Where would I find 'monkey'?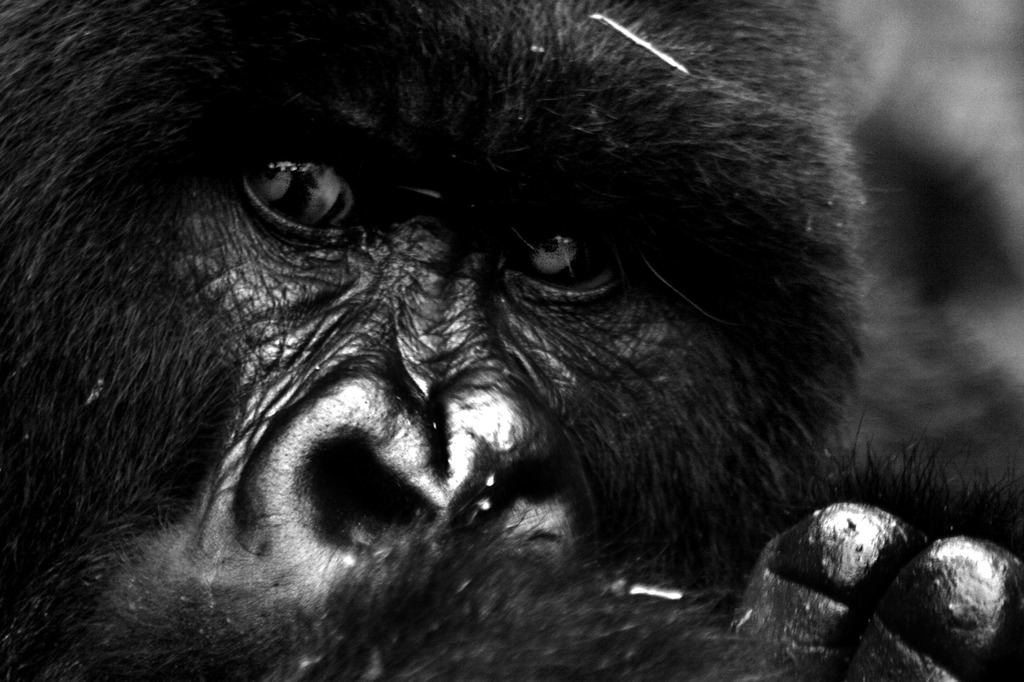
At 0 0 1023 681.
